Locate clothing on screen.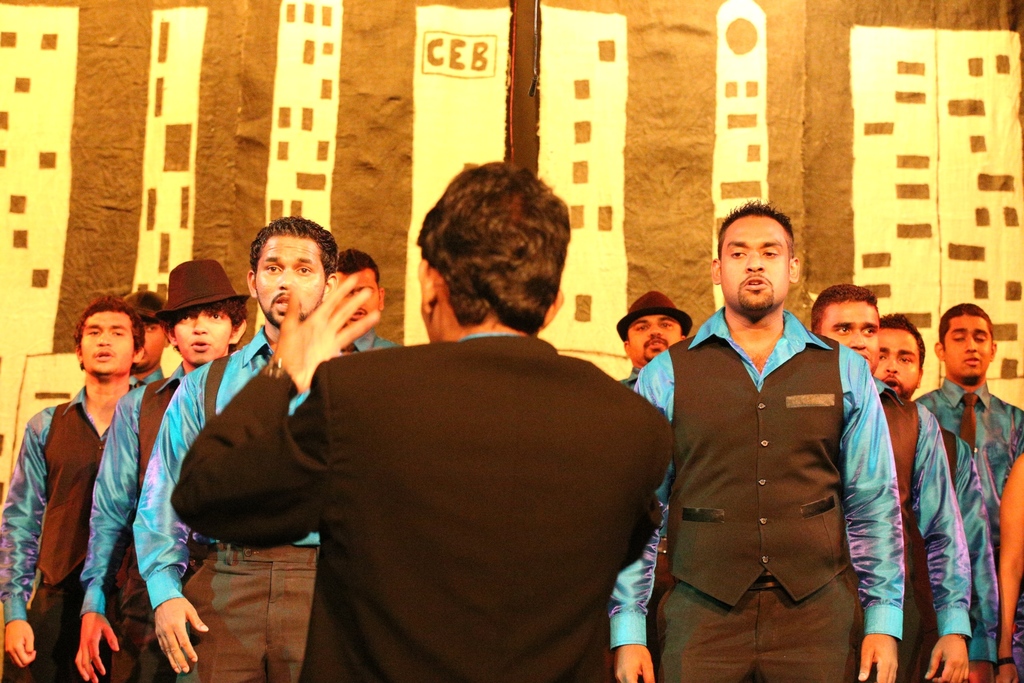
On screen at pyautogui.locateOnScreen(880, 383, 965, 648).
